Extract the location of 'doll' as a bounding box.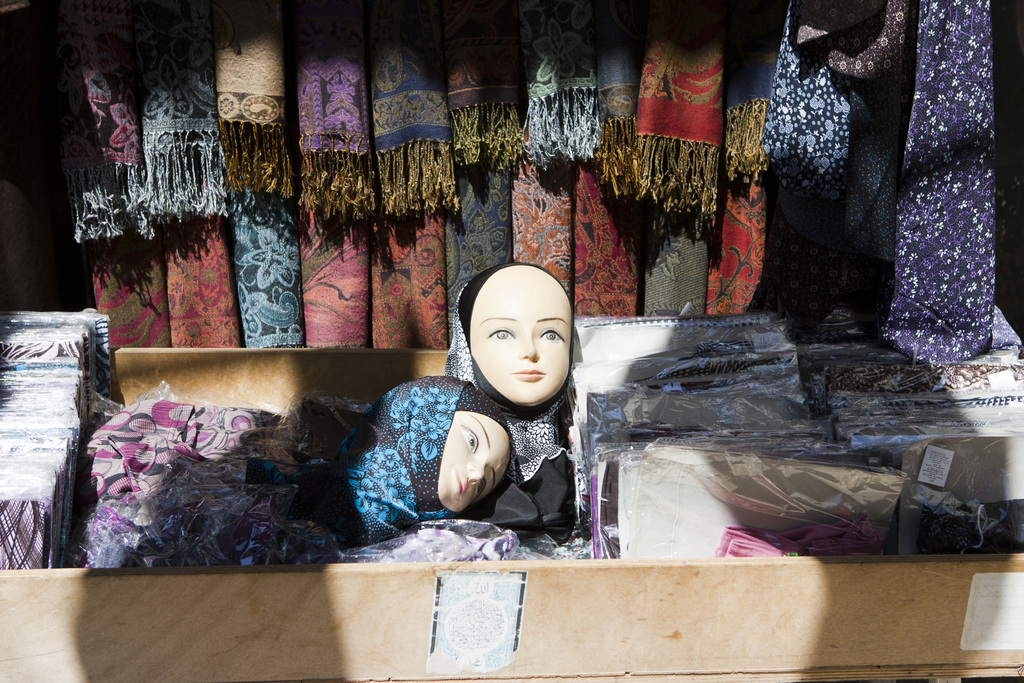
bbox=[441, 268, 575, 406].
